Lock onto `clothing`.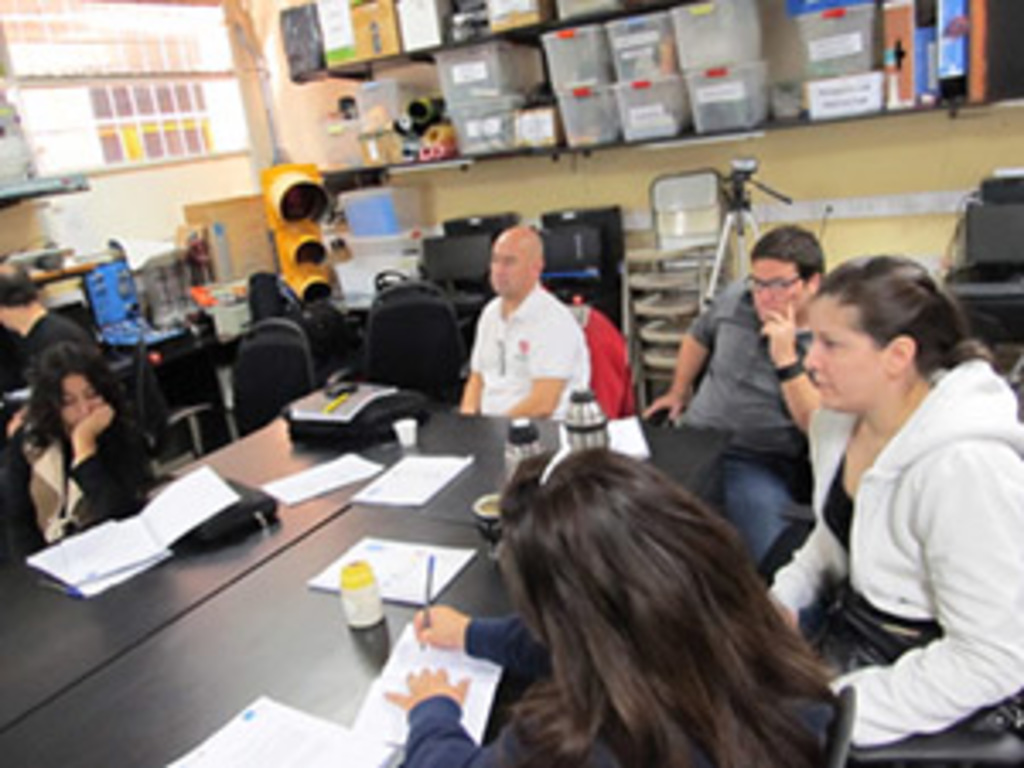
Locked: box=[386, 601, 833, 765].
